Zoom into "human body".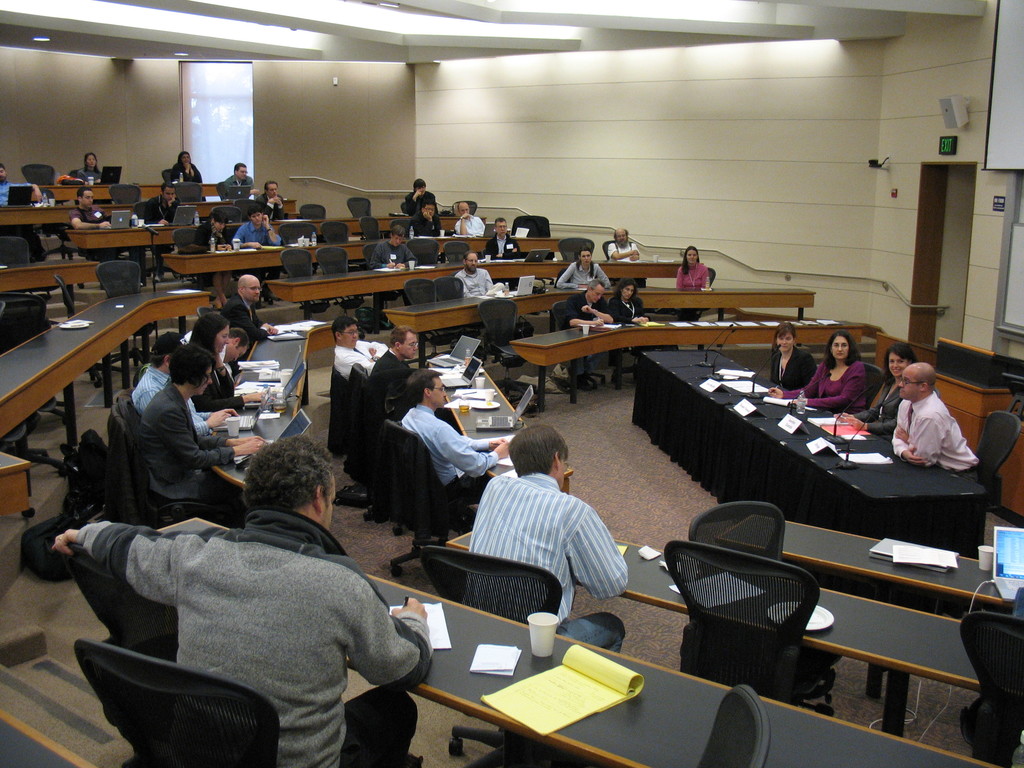
Zoom target: 463, 471, 629, 656.
